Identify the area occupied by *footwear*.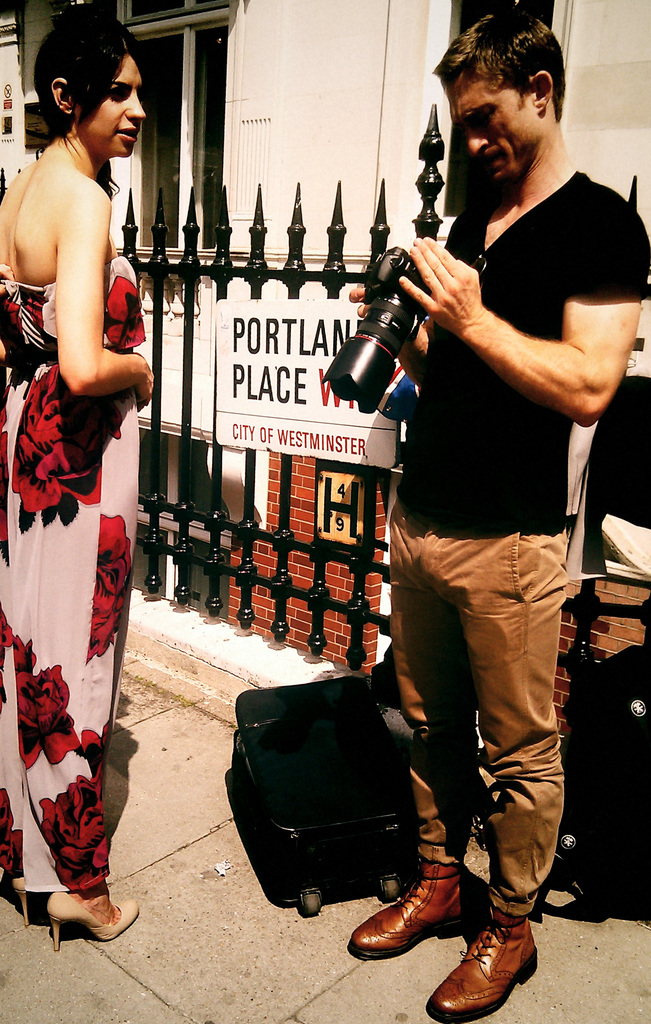
Area: 420, 908, 536, 1019.
